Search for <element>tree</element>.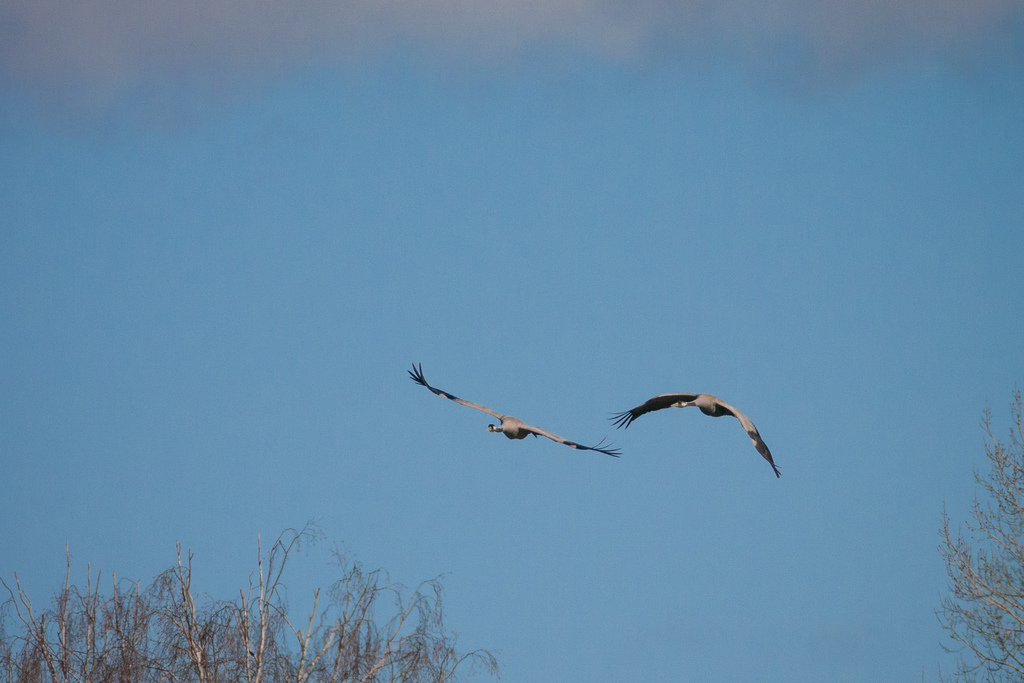
Found at BBox(1, 518, 508, 680).
